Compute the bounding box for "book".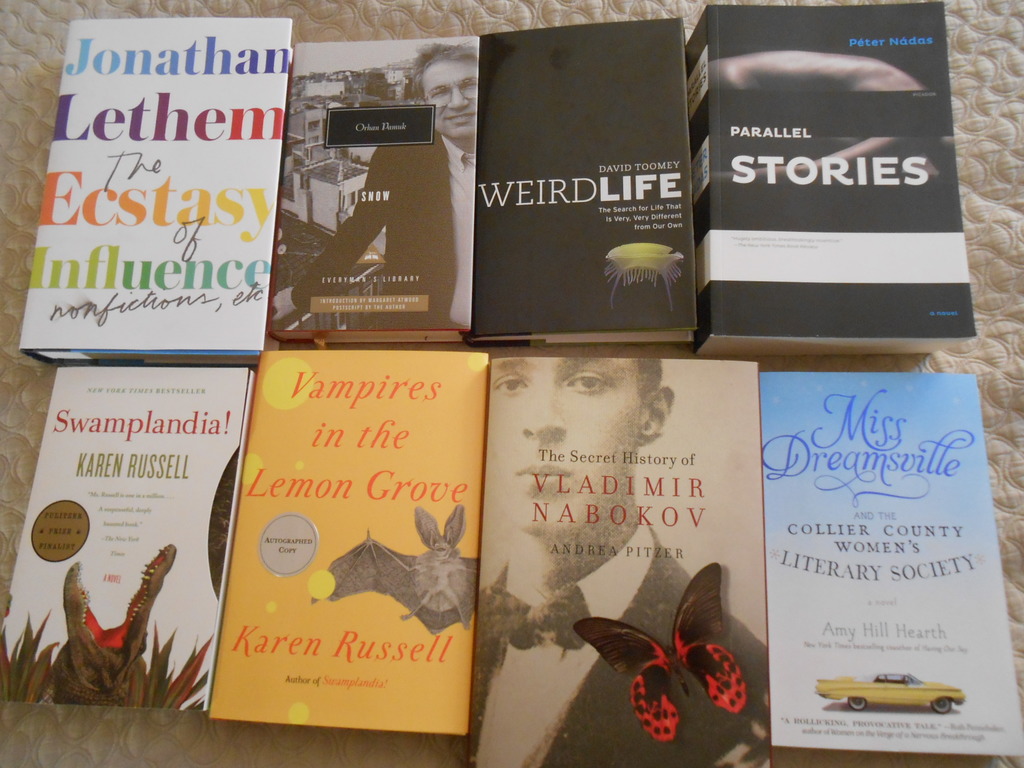
crop(0, 362, 253, 709).
